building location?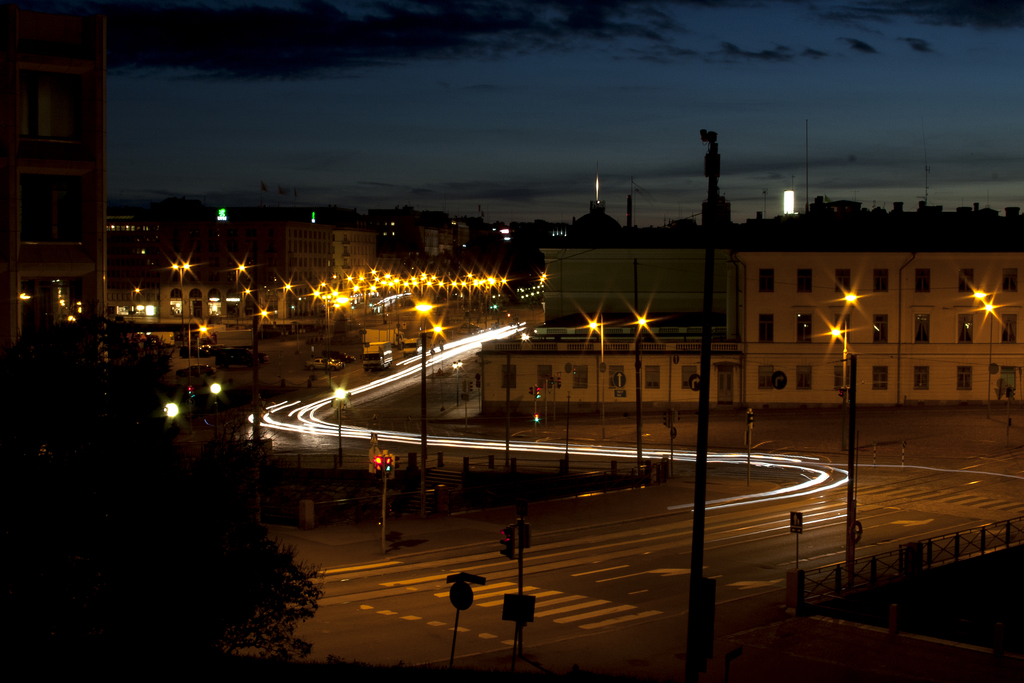
crop(485, 250, 1023, 404)
